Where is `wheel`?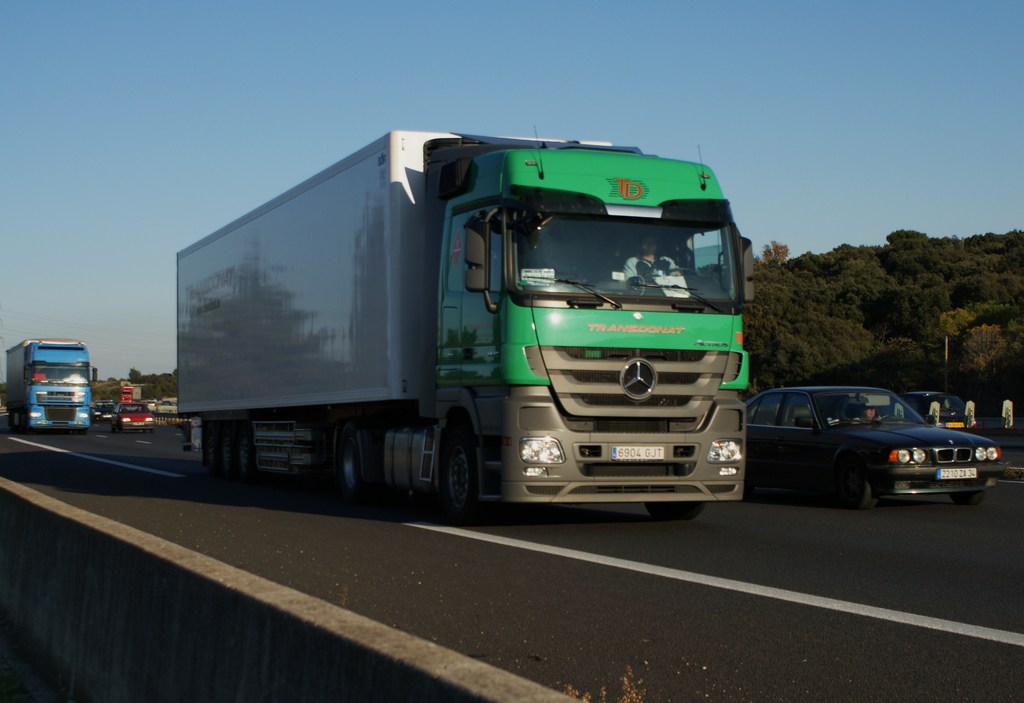
(346, 432, 381, 501).
